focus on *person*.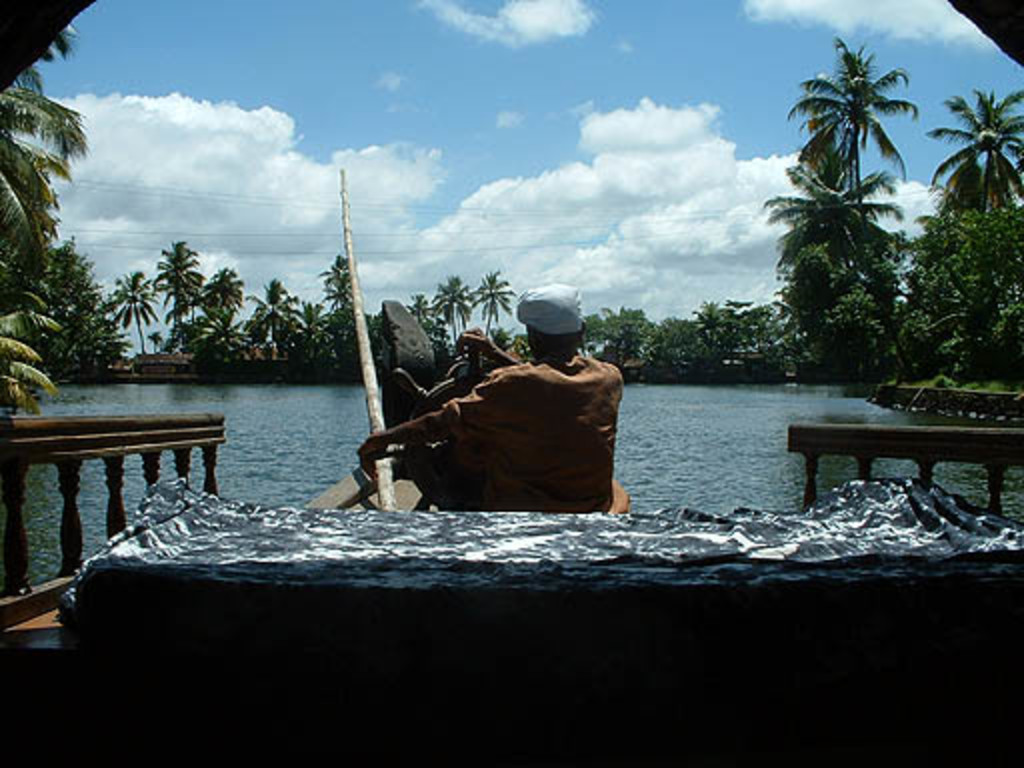
Focused at detection(352, 286, 624, 510).
